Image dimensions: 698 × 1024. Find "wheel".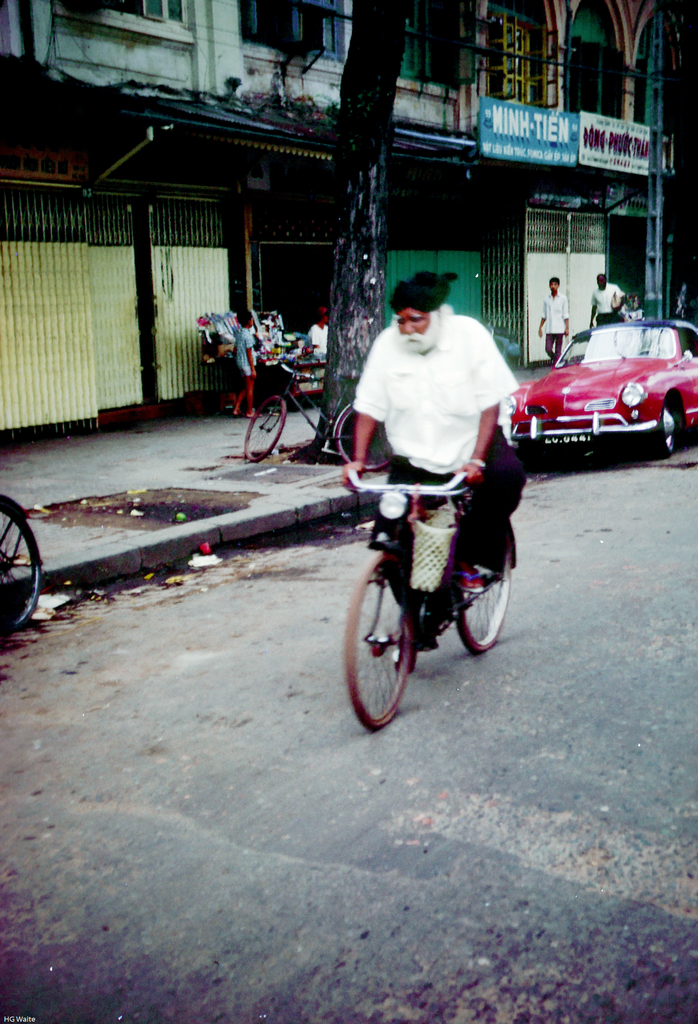
bbox=[330, 400, 391, 479].
